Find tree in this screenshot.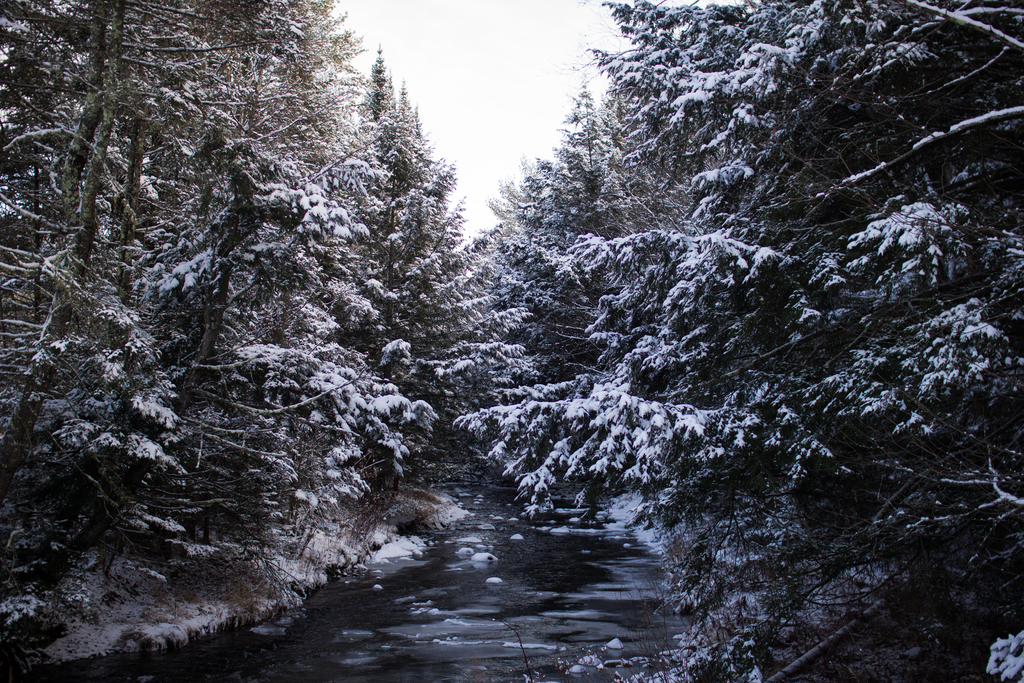
The bounding box for tree is box=[307, 50, 469, 415].
